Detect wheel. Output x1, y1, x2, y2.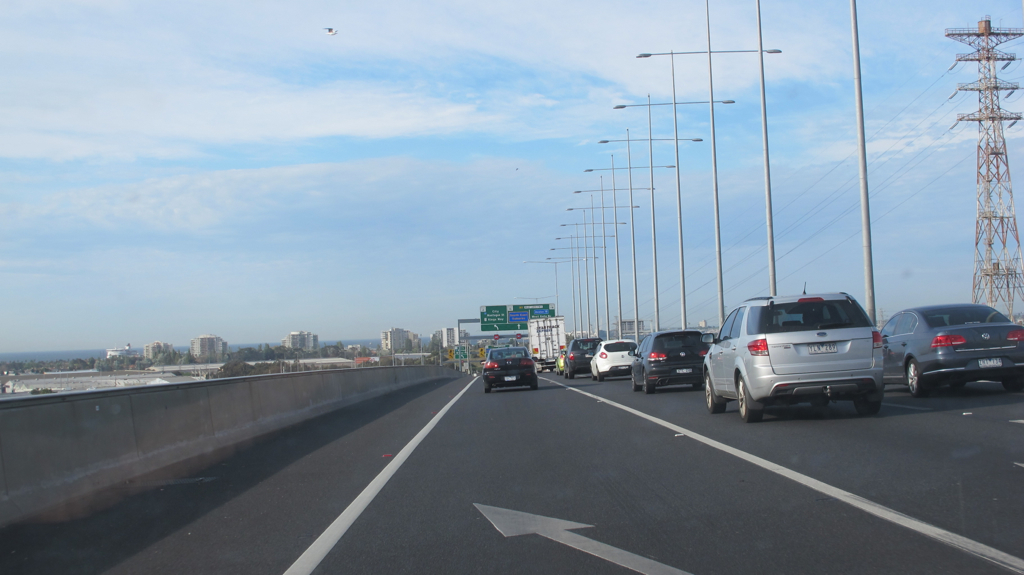
568, 367, 576, 381.
